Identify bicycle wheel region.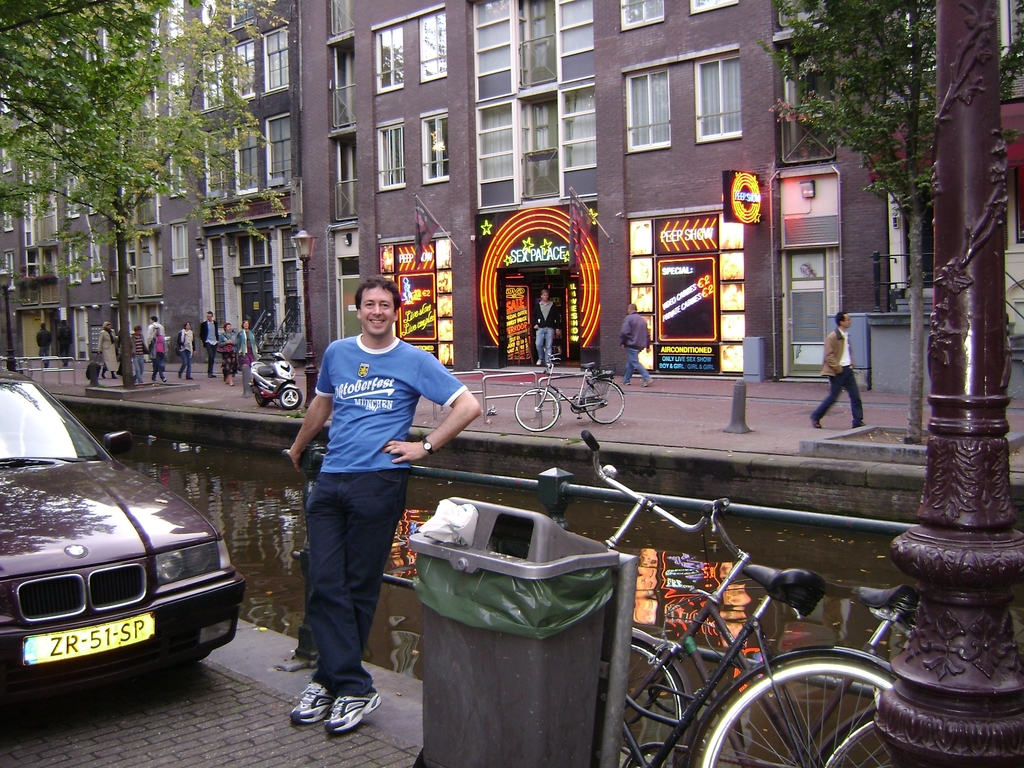
Region: [689,653,895,767].
